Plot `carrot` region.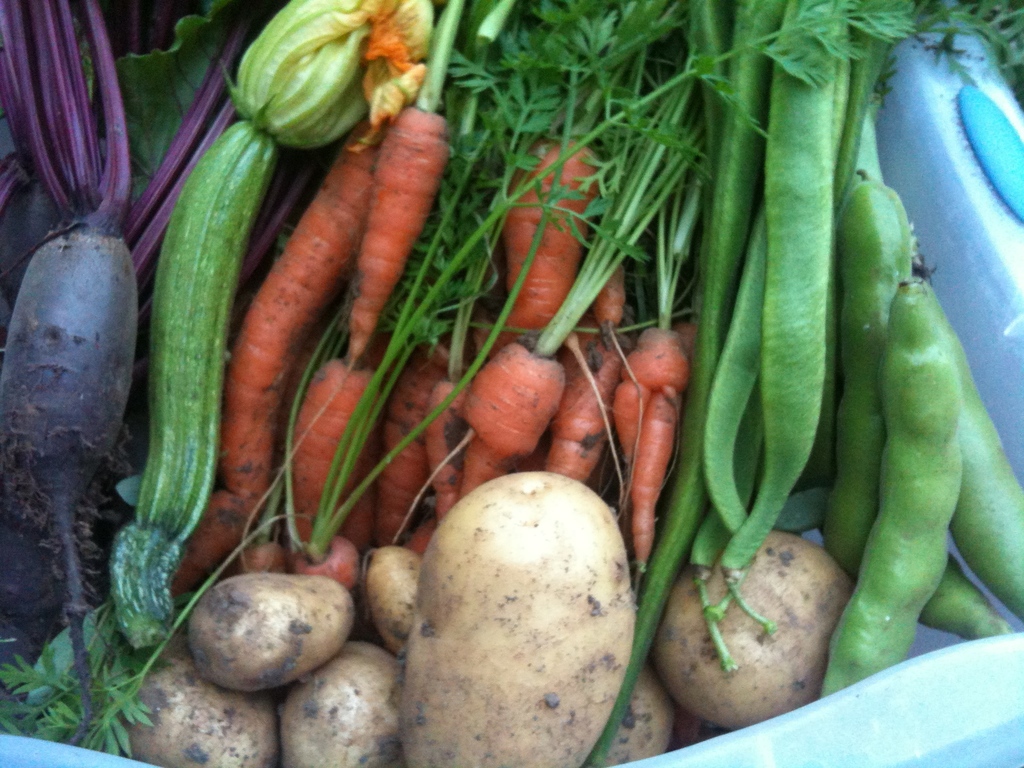
Plotted at rect(251, 0, 467, 575).
